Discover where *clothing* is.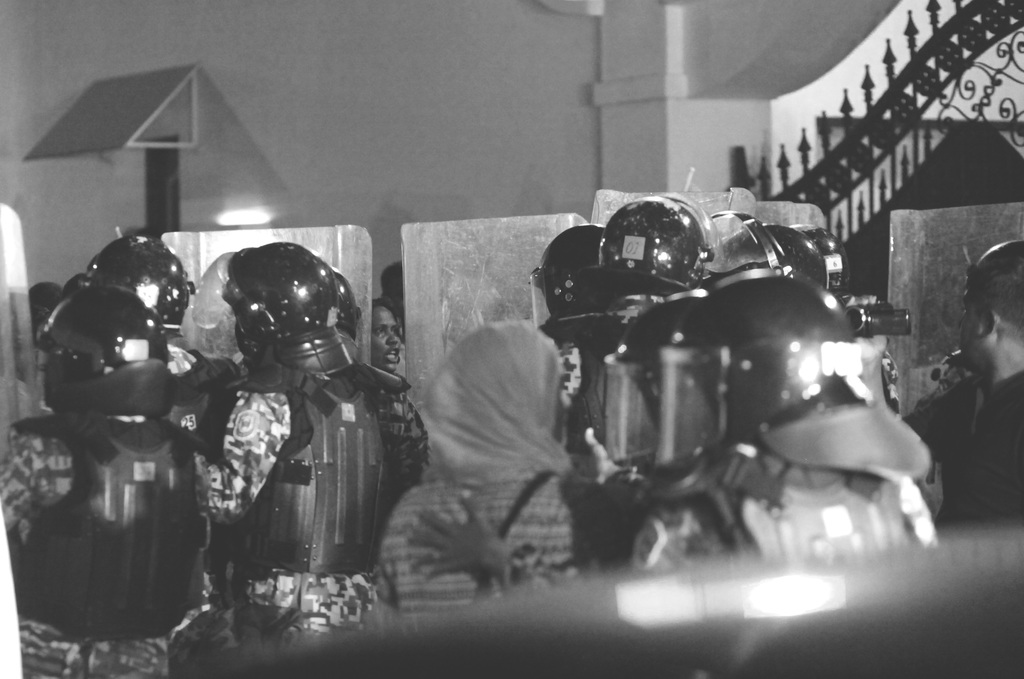
Discovered at [left=908, top=375, right=1023, bottom=523].
